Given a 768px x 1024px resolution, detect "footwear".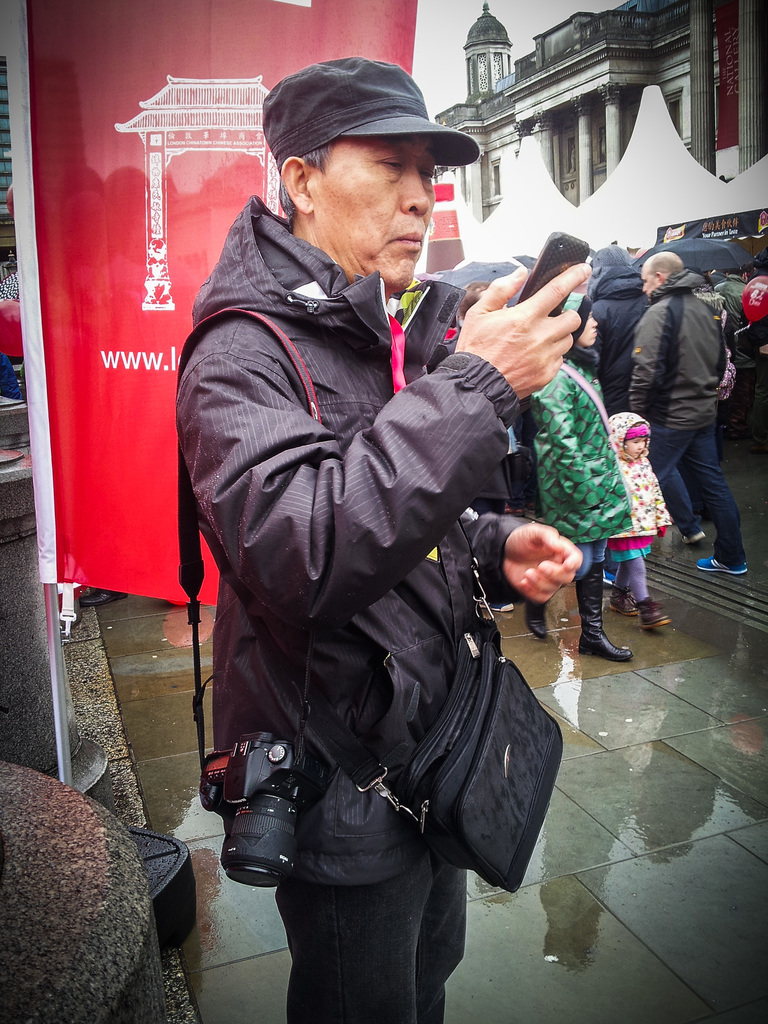
locate(604, 588, 637, 616).
